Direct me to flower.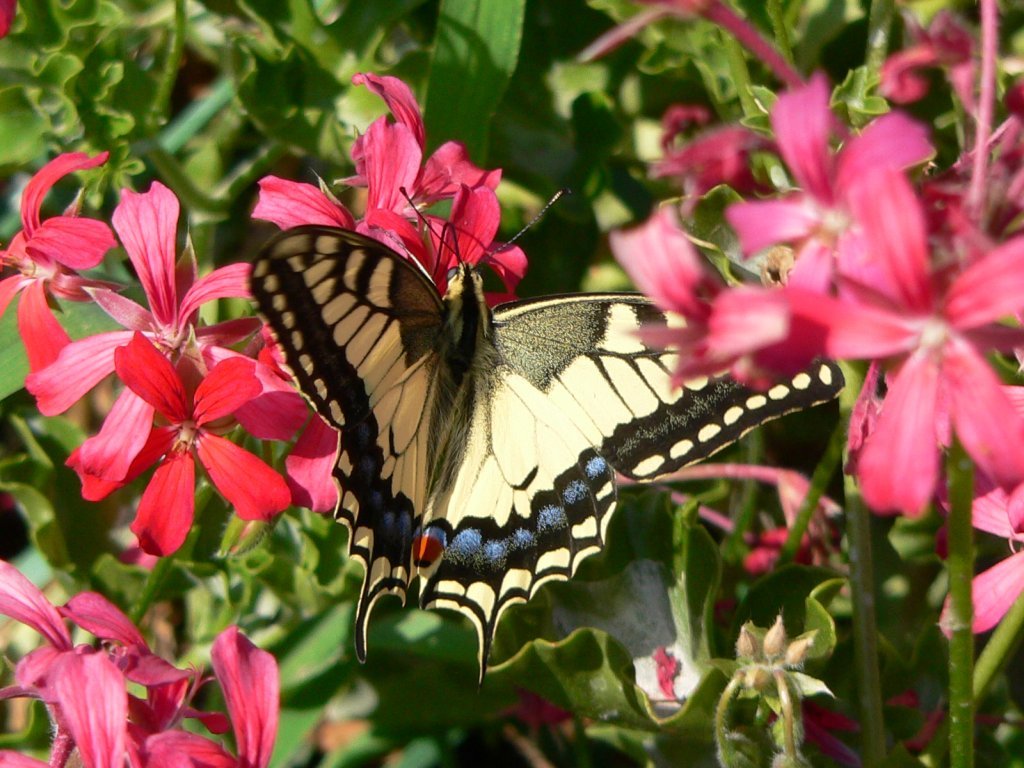
Direction: {"left": 939, "top": 456, "right": 1023, "bottom": 645}.
